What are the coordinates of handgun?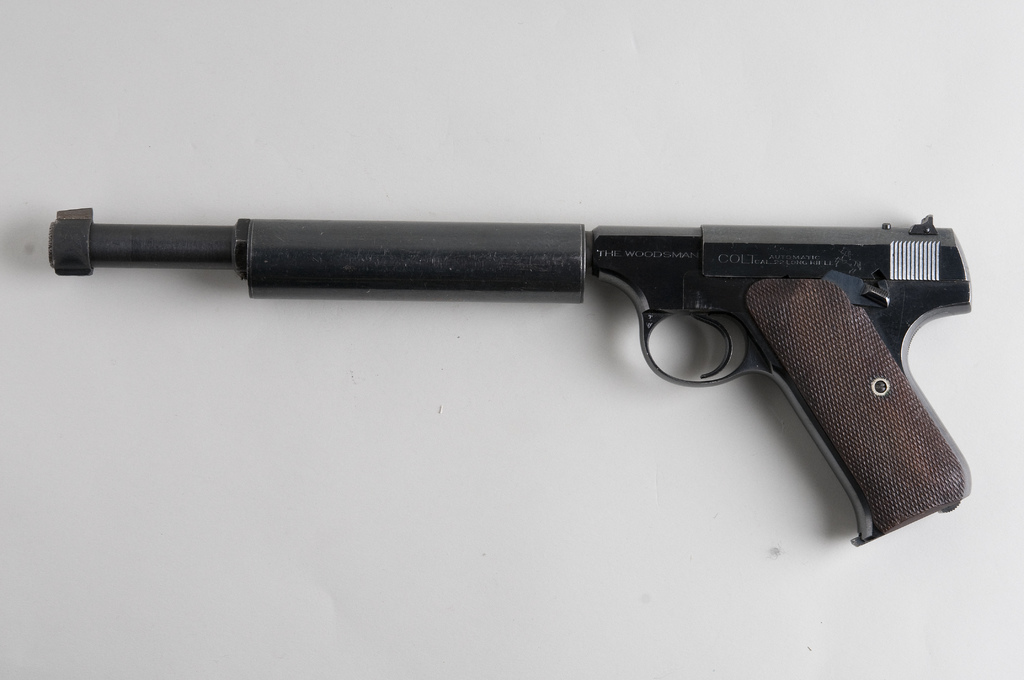
47,206,972,547.
